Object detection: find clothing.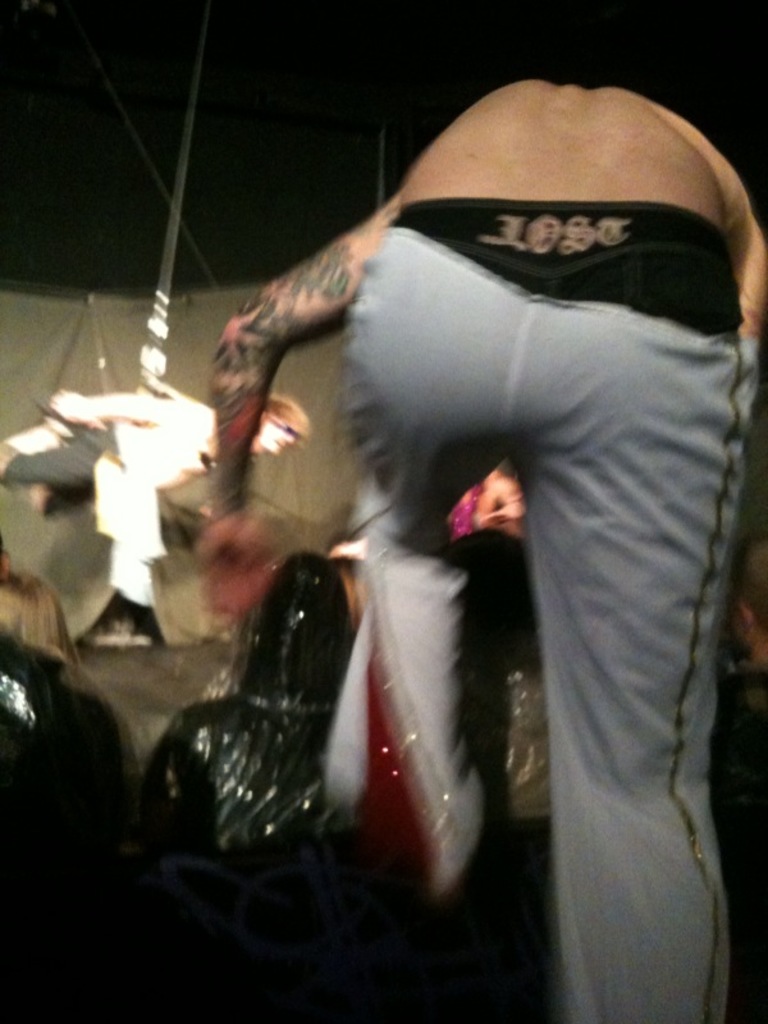
{"left": 0, "top": 630, "right": 102, "bottom": 922}.
